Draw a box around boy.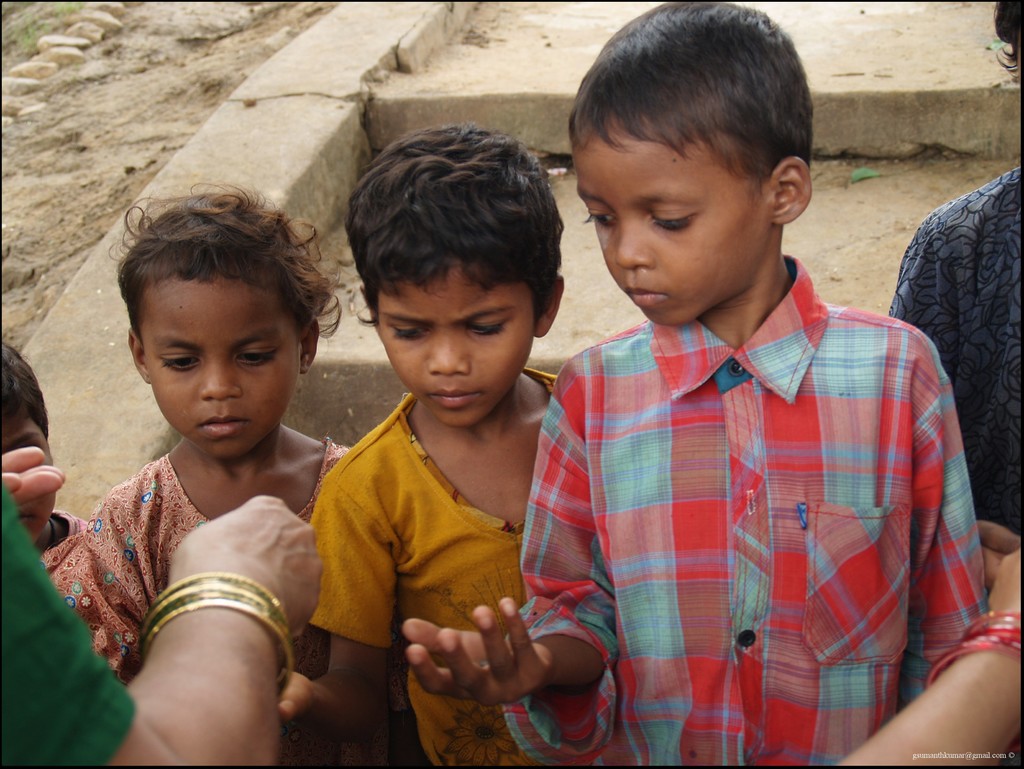
box=[257, 126, 629, 763].
